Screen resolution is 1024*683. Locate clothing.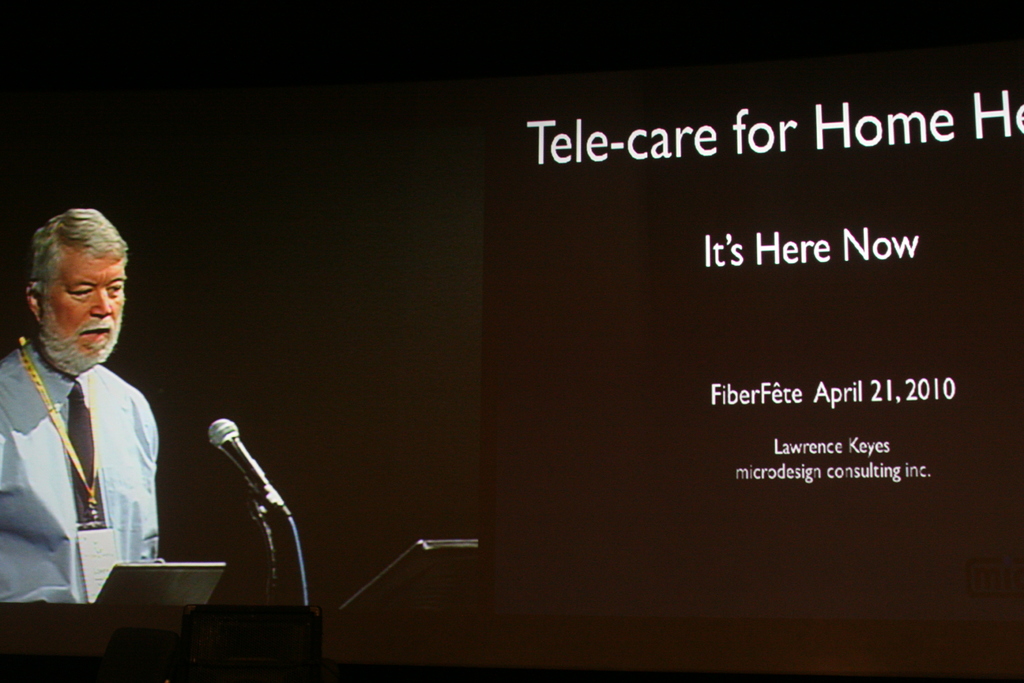
<box>4,324,166,619</box>.
